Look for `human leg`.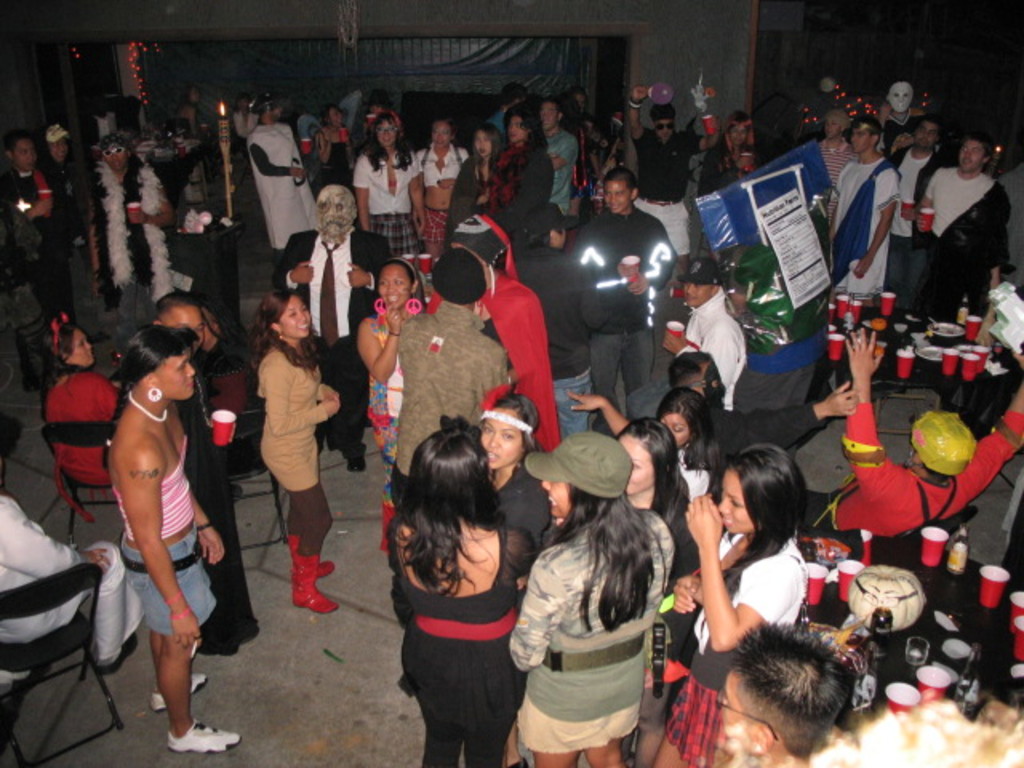
Found: rect(464, 645, 520, 766).
